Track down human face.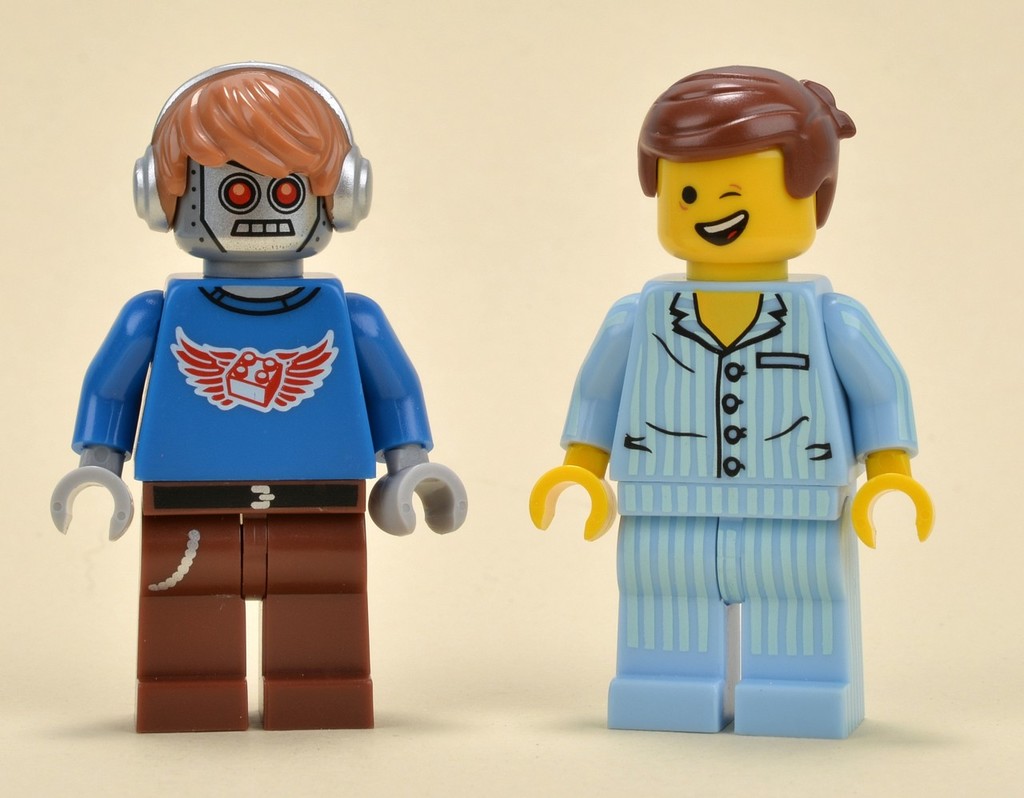
Tracked to locate(171, 164, 340, 262).
